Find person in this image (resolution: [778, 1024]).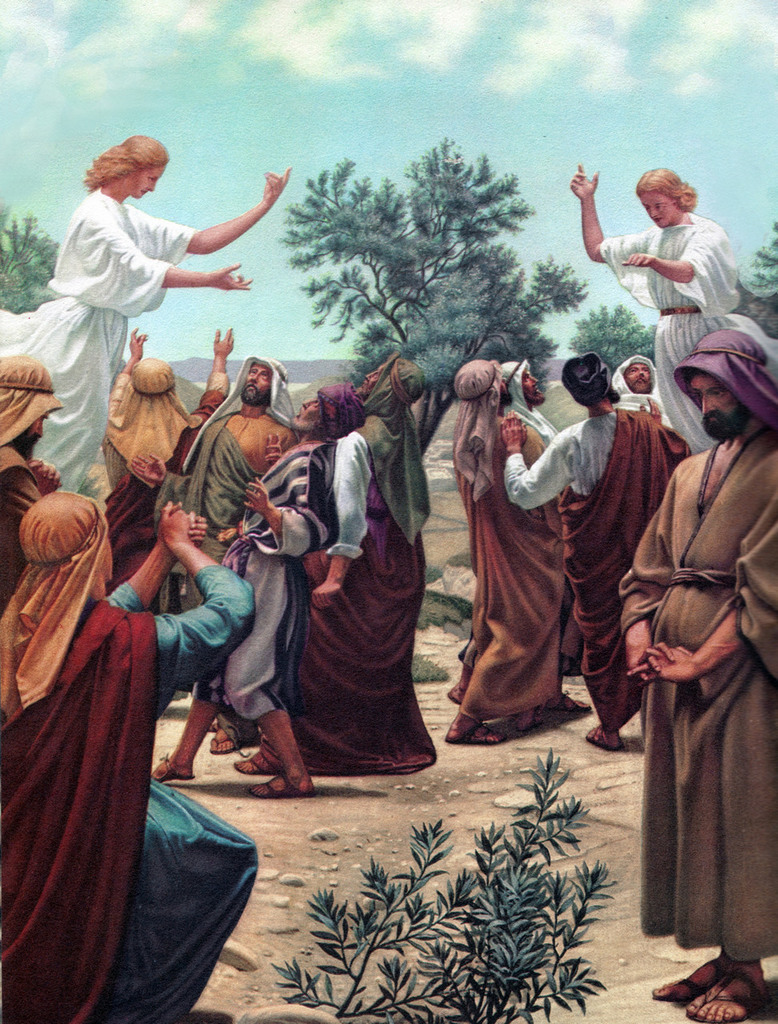
bbox=[37, 116, 278, 479].
